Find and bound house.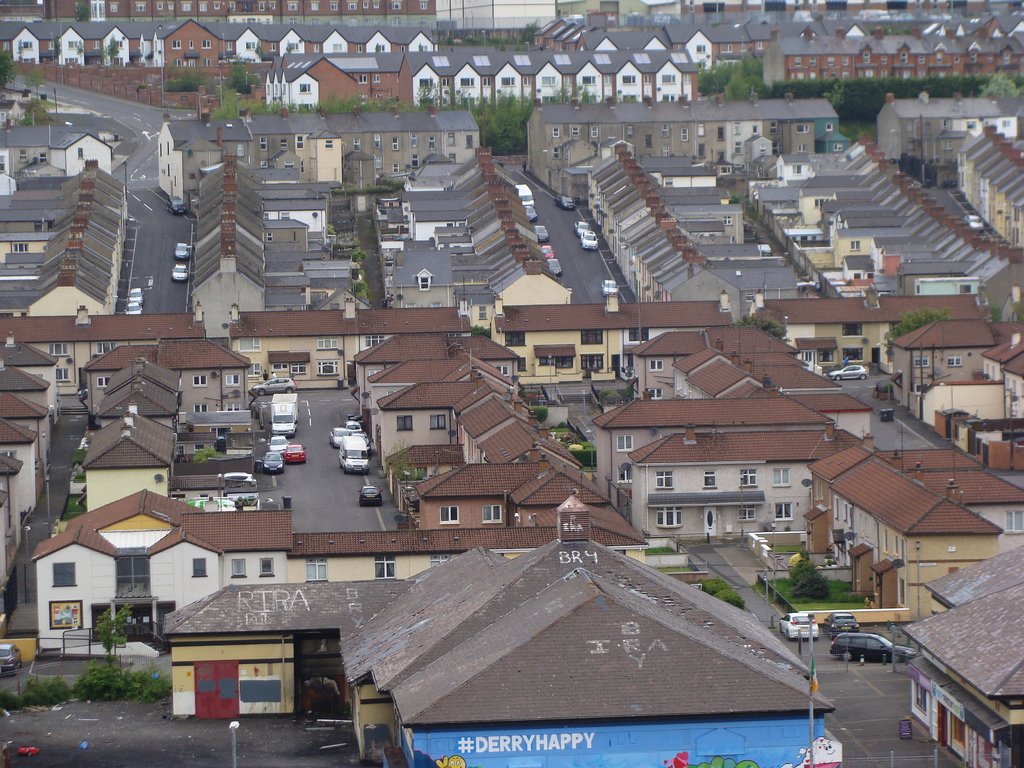
Bound: [x1=222, y1=295, x2=472, y2=392].
